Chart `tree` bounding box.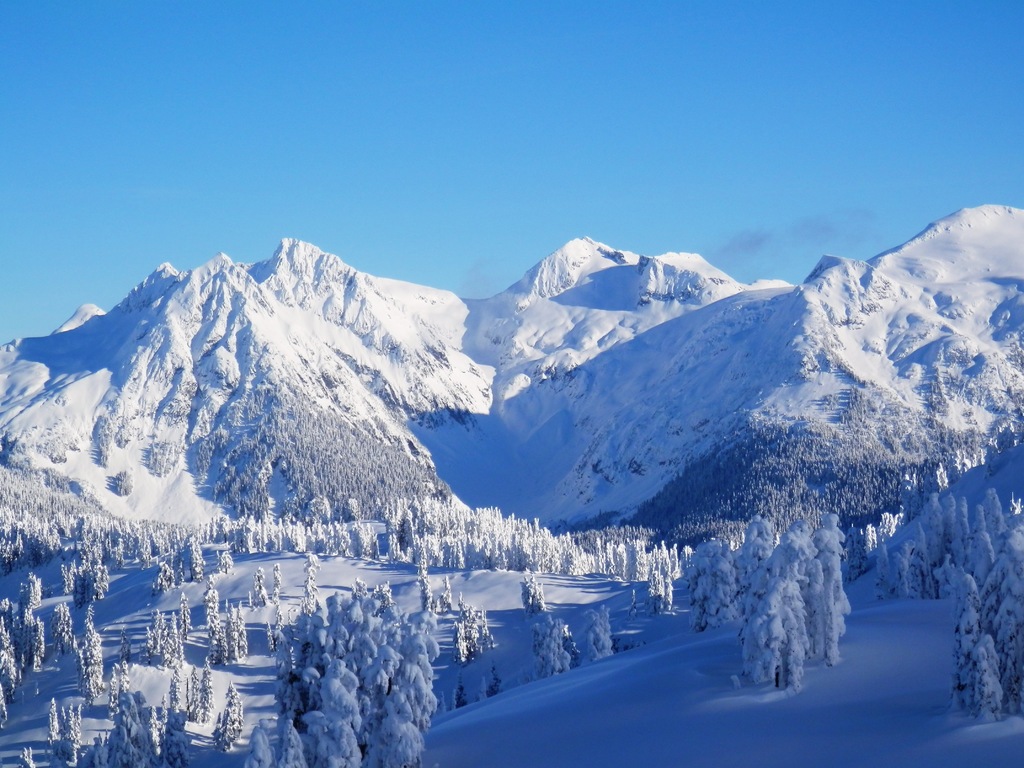
Charted: select_region(758, 520, 807, 684).
